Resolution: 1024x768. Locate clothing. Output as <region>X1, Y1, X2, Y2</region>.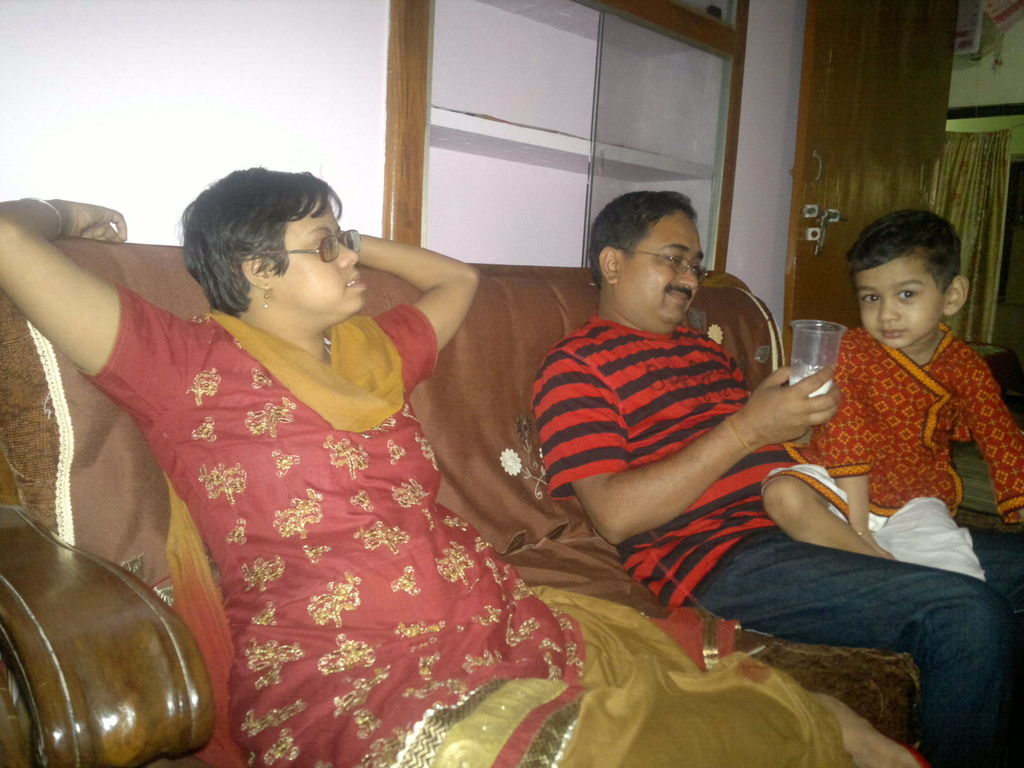
<region>526, 315, 1023, 767</region>.
